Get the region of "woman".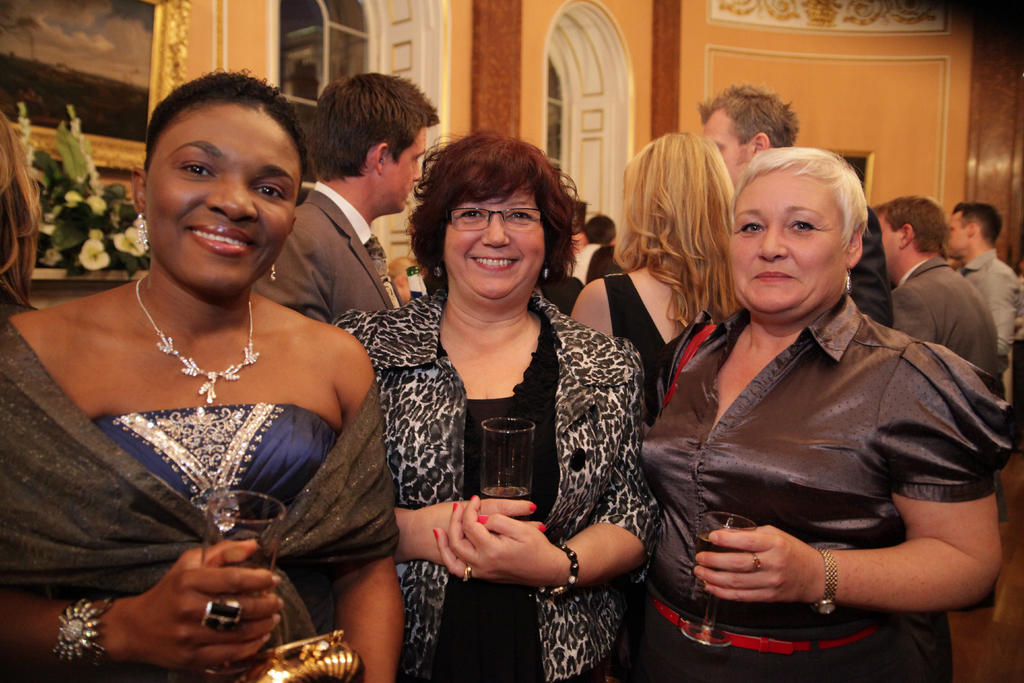
Rect(556, 130, 733, 432).
